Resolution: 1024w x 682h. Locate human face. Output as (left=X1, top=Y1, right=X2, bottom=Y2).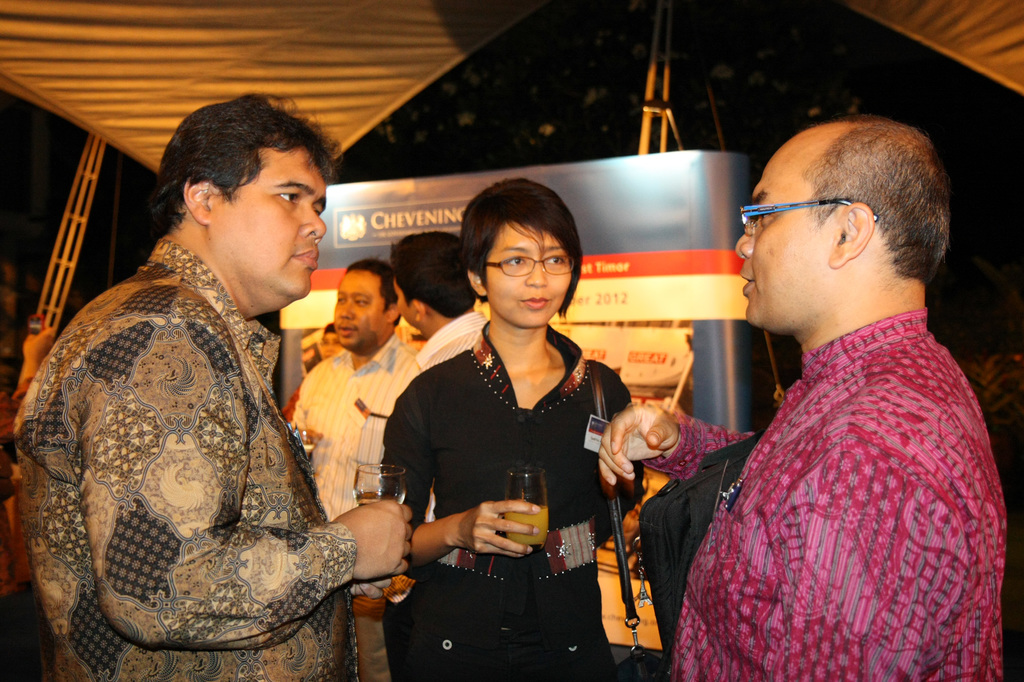
(left=483, top=221, right=570, bottom=328).
